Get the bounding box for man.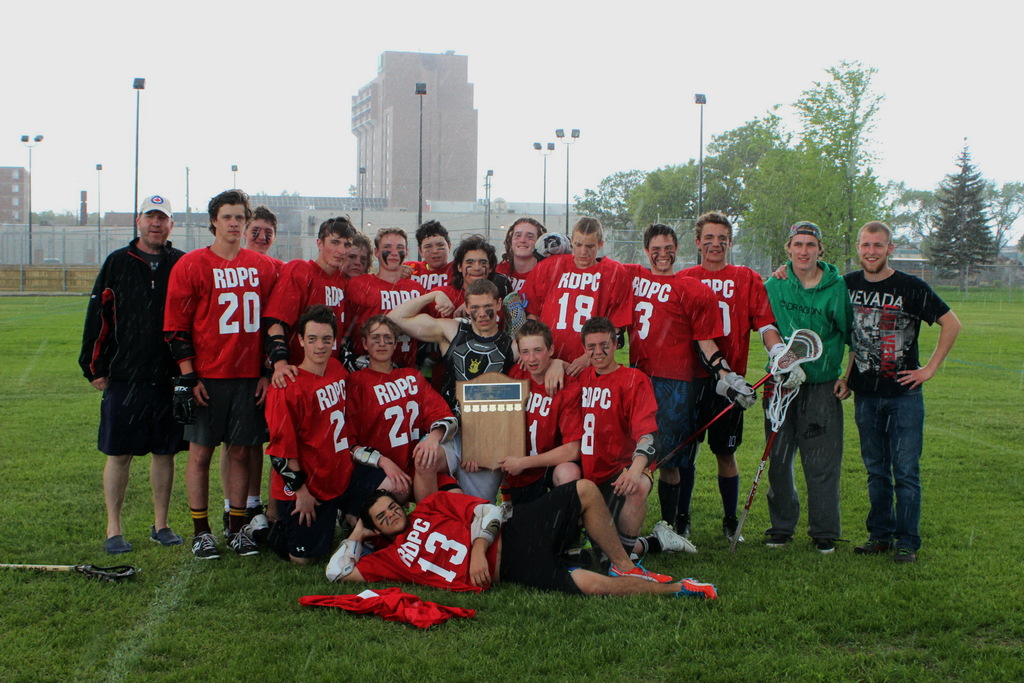
left=390, top=279, right=523, bottom=497.
